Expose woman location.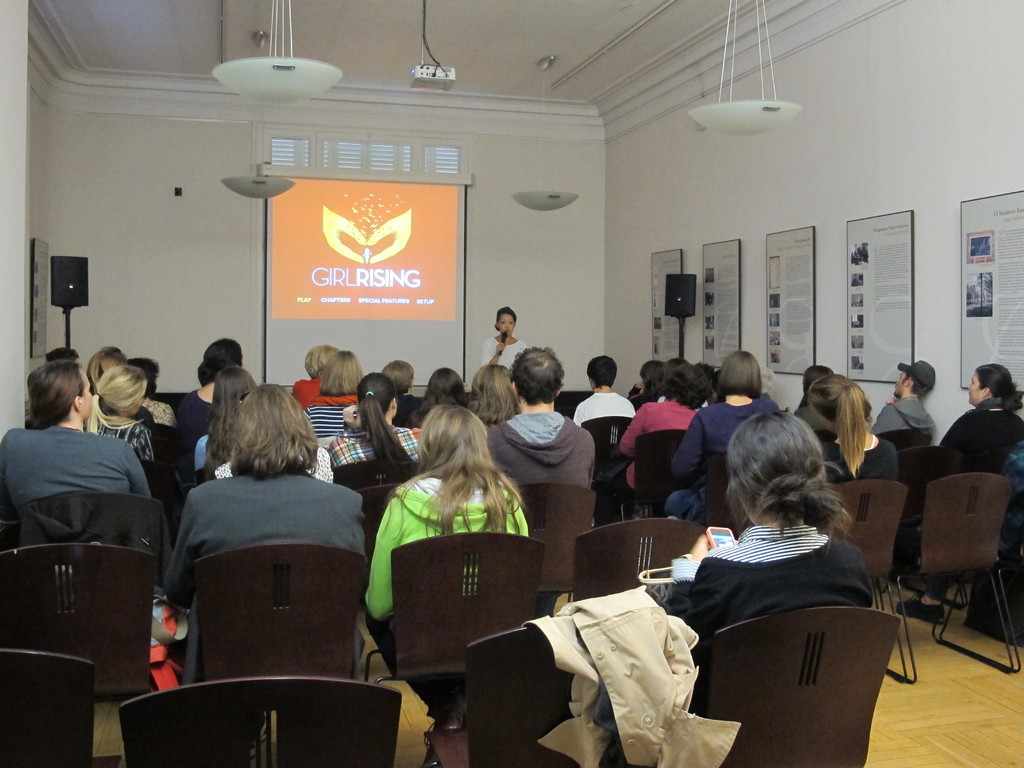
Exposed at crop(663, 408, 872, 636).
